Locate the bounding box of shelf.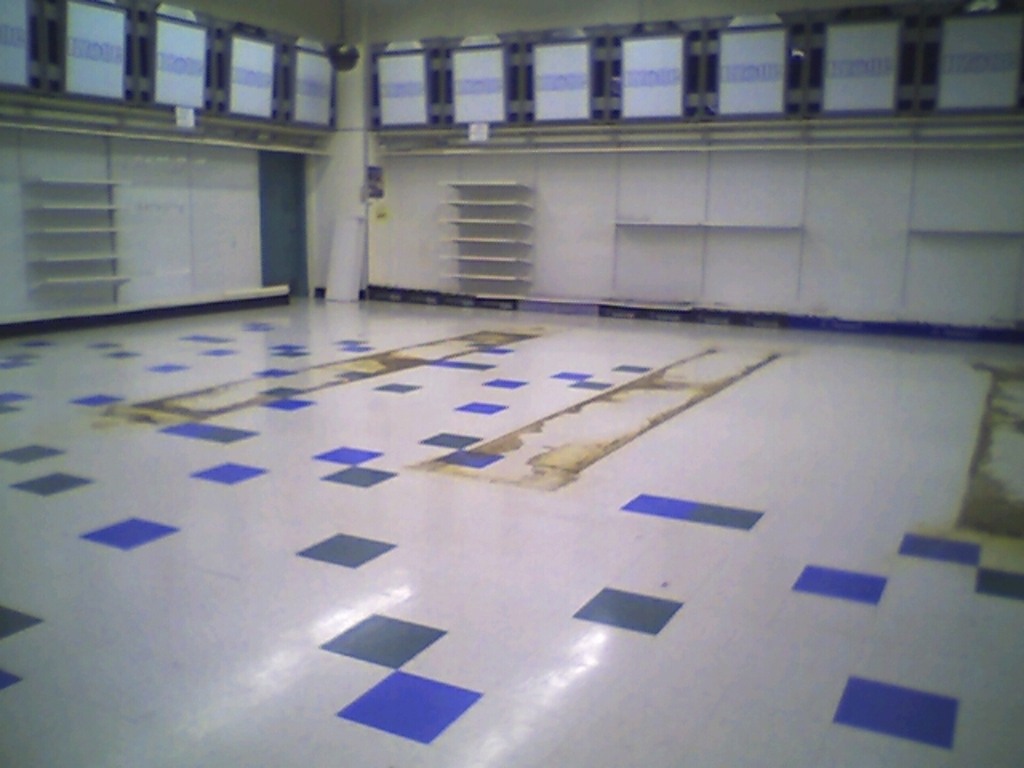
Bounding box: x1=10, y1=157, x2=134, y2=296.
